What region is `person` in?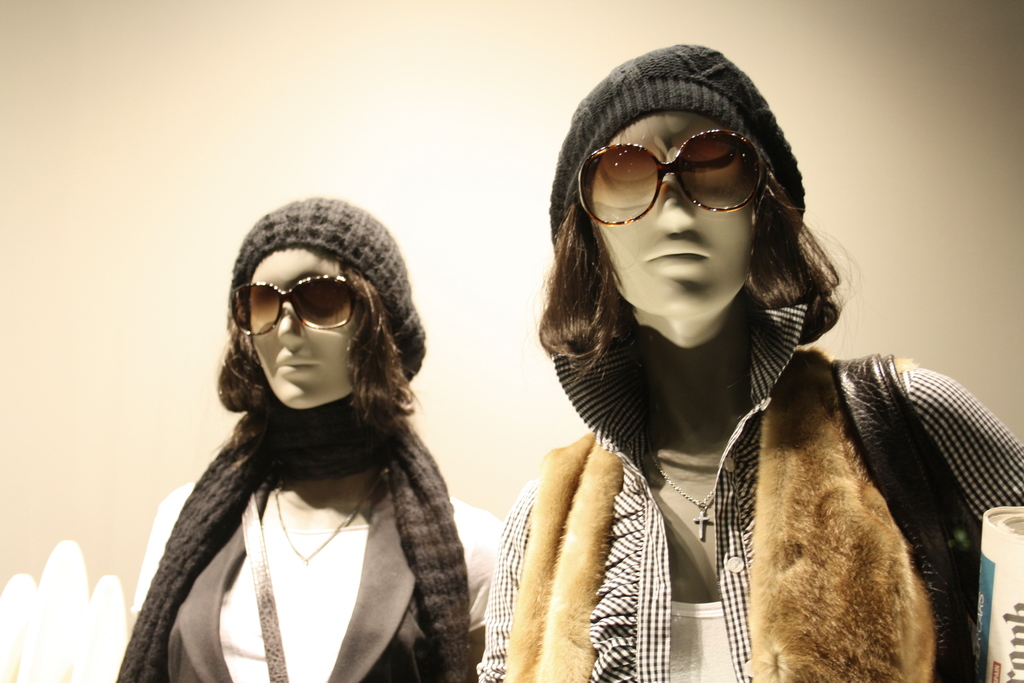
crop(121, 190, 496, 678).
